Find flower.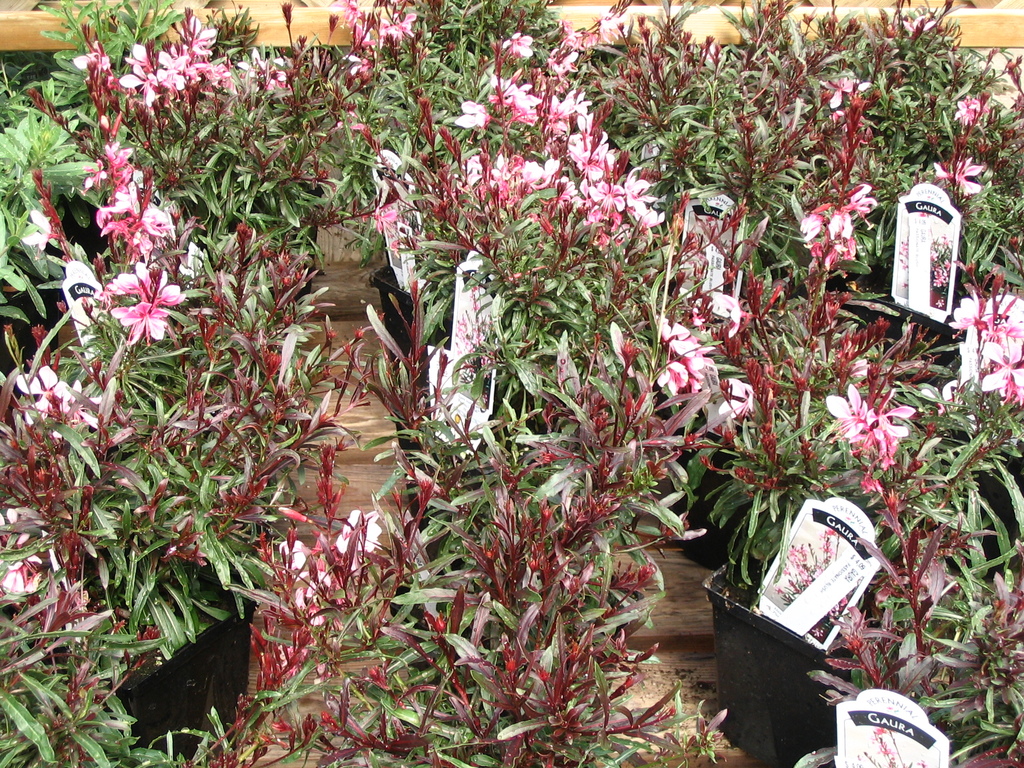
<region>506, 28, 540, 61</region>.
